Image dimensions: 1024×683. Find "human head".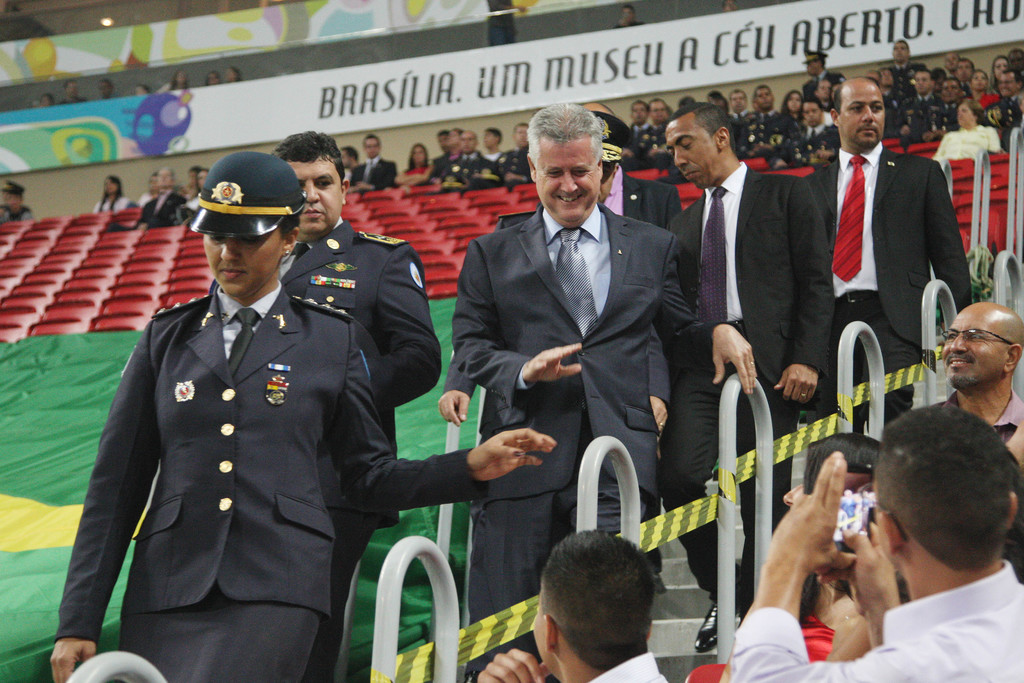
{"x1": 5, "y1": 180, "x2": 30, "y2": 208}.
